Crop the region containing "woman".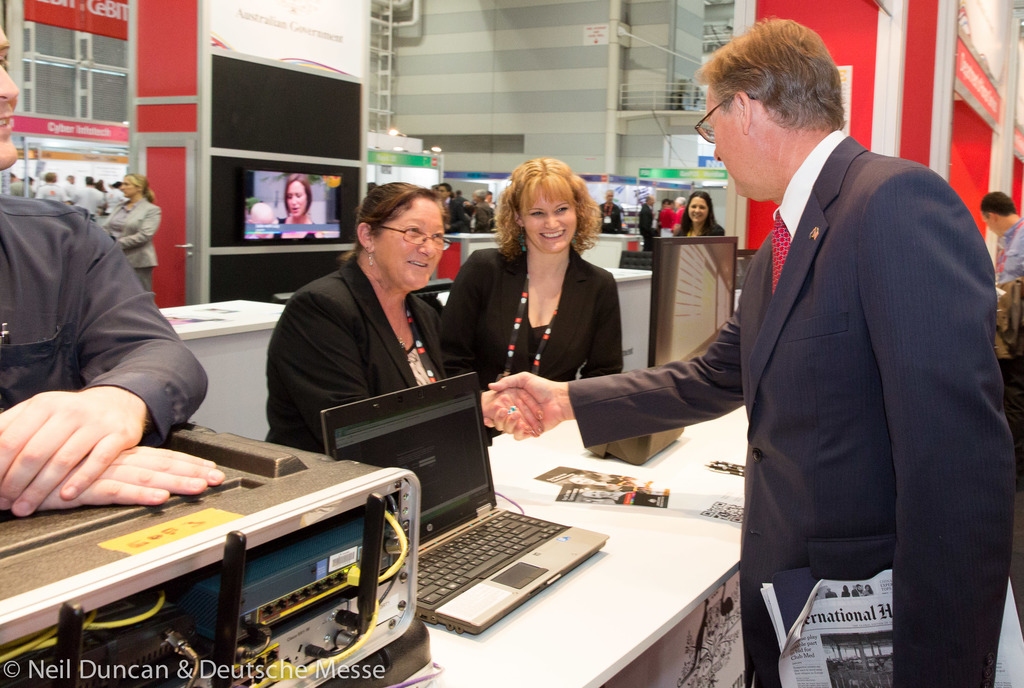
Crop region: box(268, 176, 549, 441).
